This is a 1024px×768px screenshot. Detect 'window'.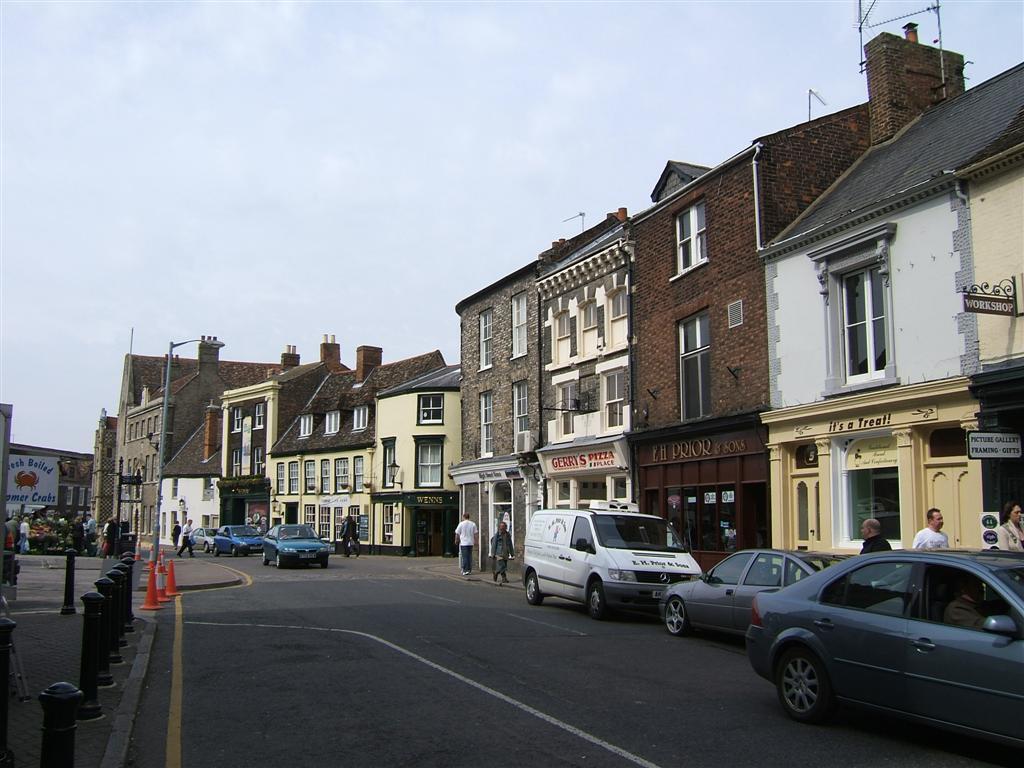
region(560, 380, 574, 432).
